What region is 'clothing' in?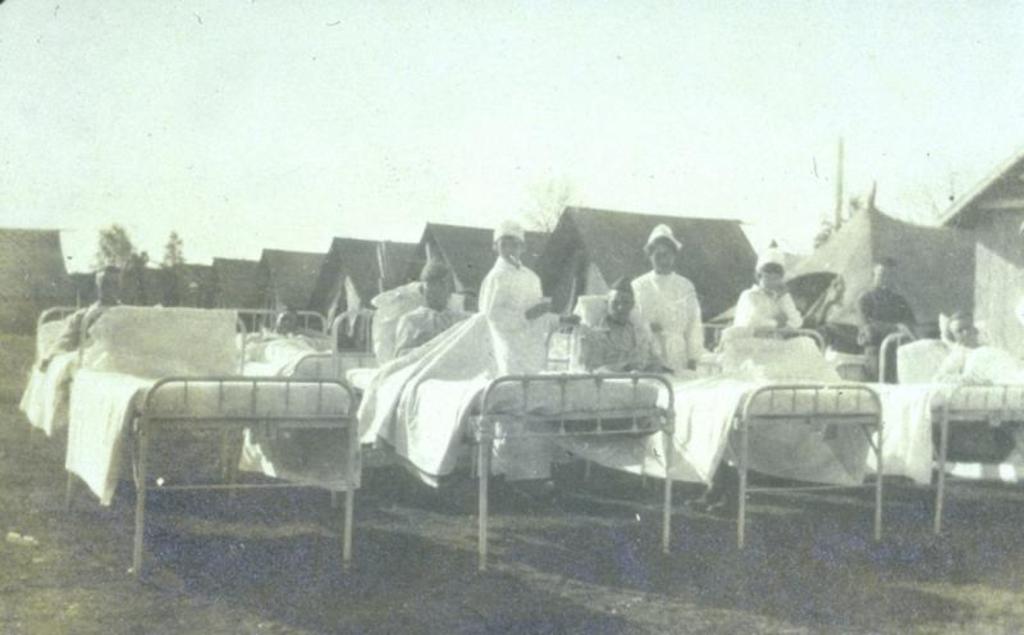
396:301:481:348.
